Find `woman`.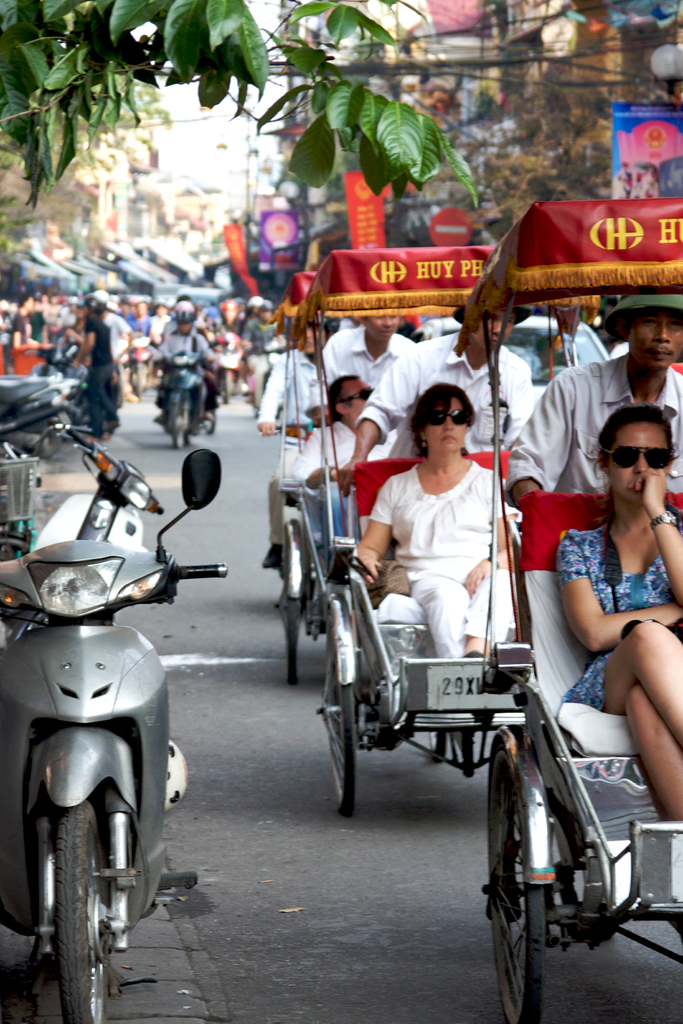
<box>366,382,513,682</box>.
